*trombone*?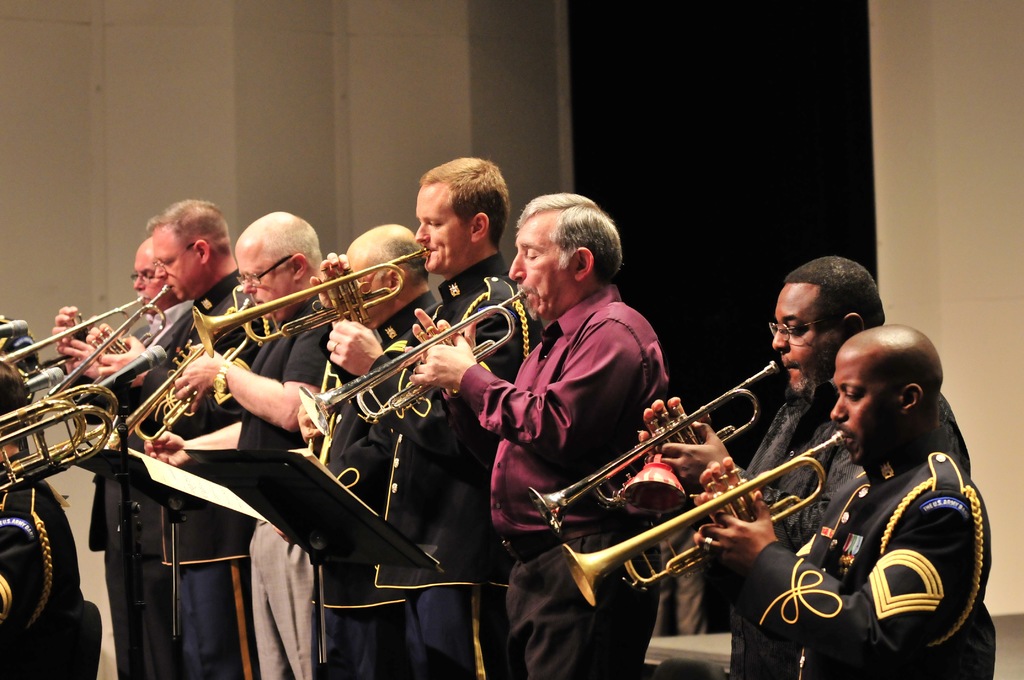
[left=565, top=426, right=850, bottom=599]
